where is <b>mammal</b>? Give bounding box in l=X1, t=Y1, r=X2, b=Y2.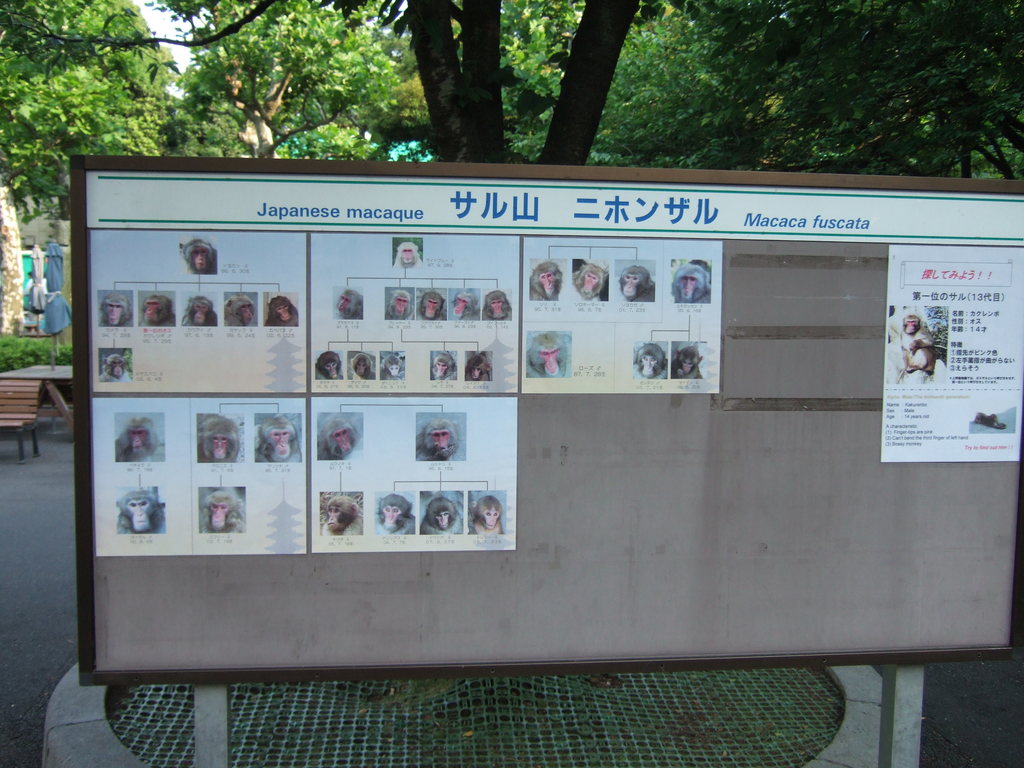
l=375, t=495, r=411, b=537.
